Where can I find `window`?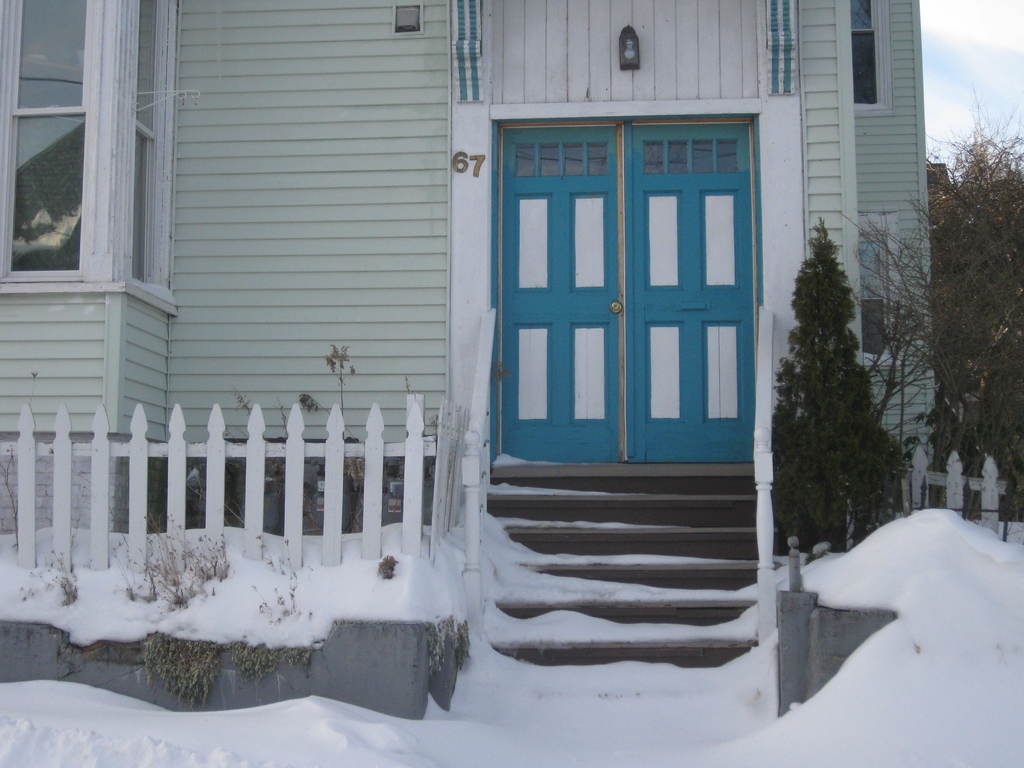
You can find it at locate(14, 0, 85, 110).
